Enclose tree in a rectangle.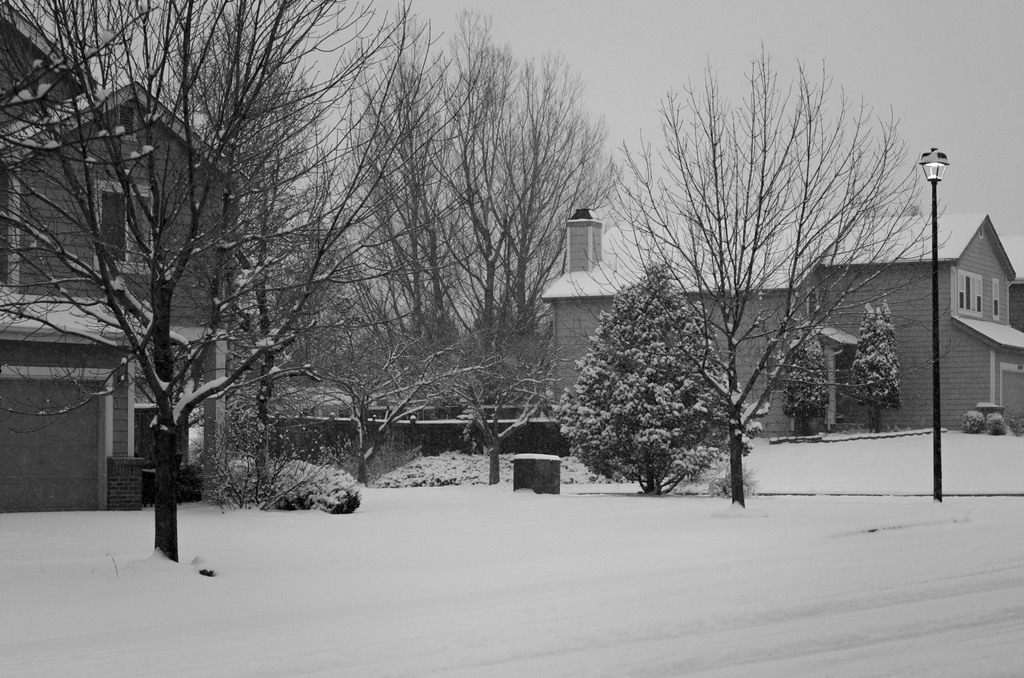
[562,251,749,501].
